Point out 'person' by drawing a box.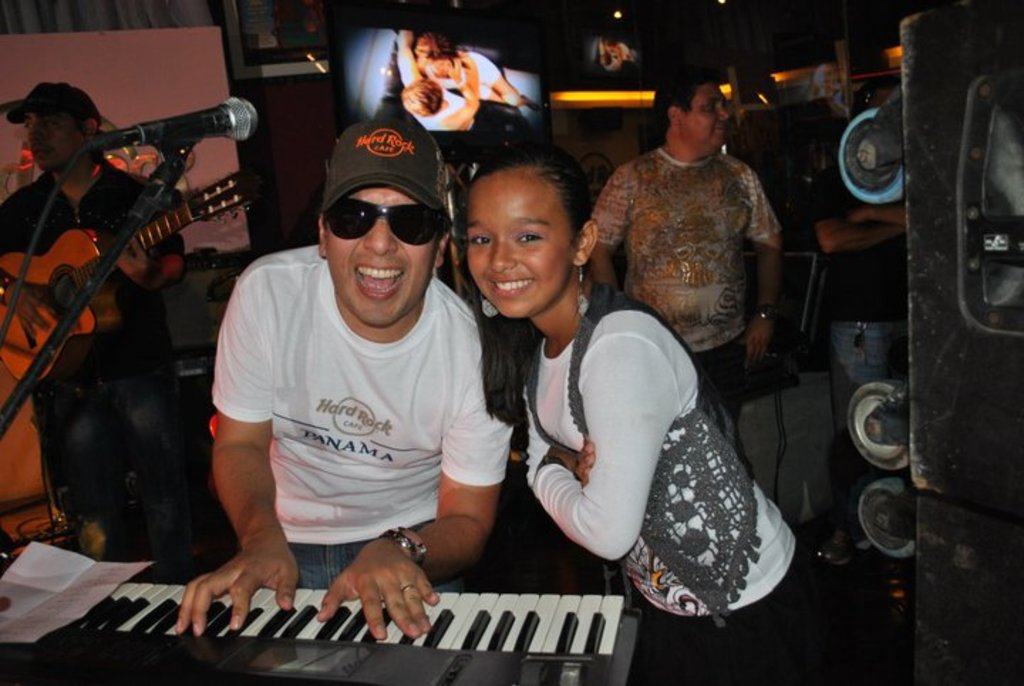
BBox(464, 159, 822, 685).
